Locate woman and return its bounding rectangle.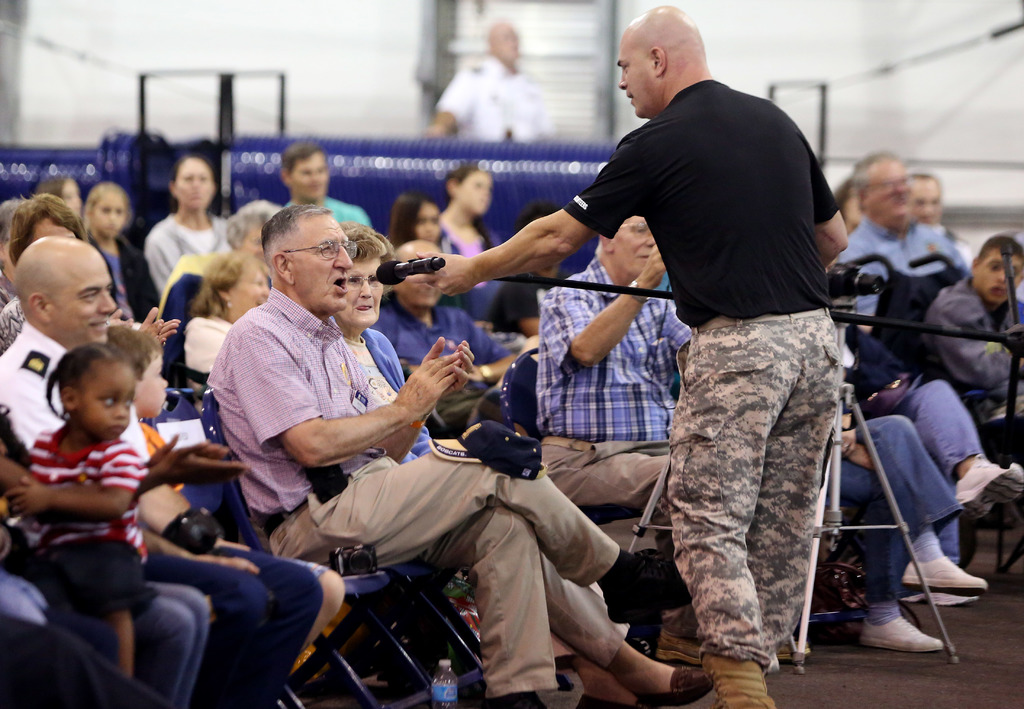
<box>388,188,440,249</box>.
